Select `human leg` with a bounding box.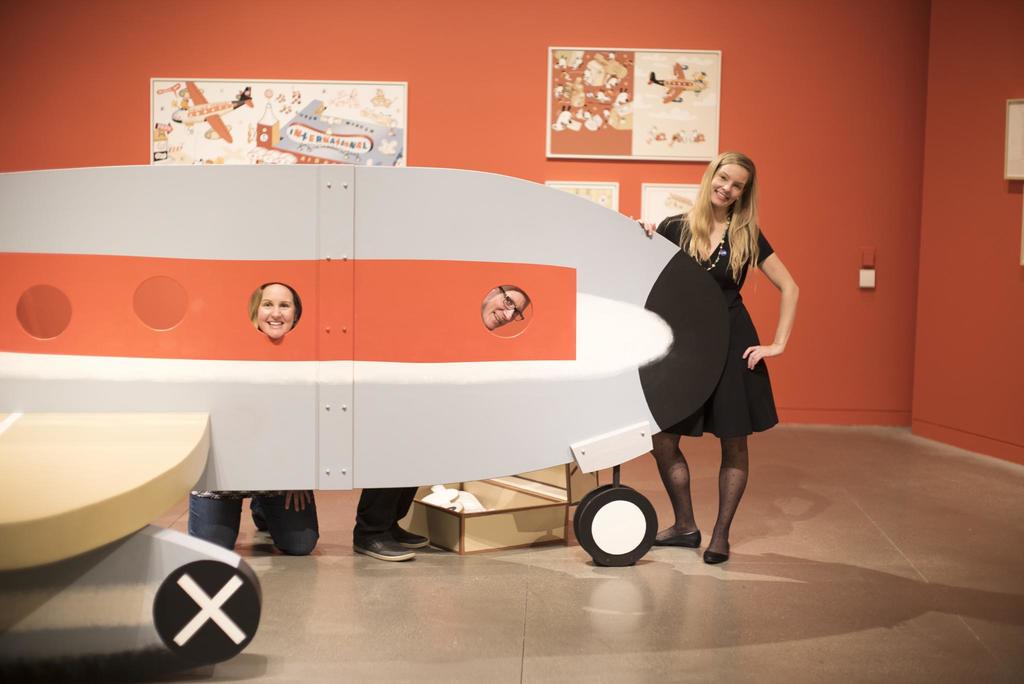
x1=391, y1=487, x2=430, y2=551.
